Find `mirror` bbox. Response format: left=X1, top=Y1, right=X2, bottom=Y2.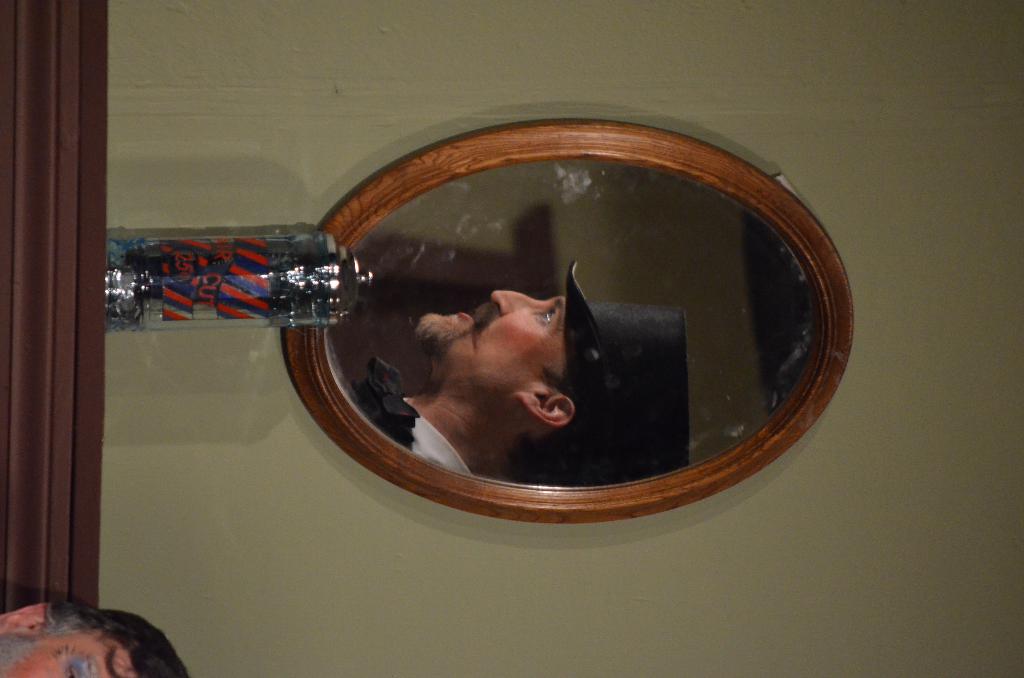
left=330, top=161, right=823, bottom=487.
